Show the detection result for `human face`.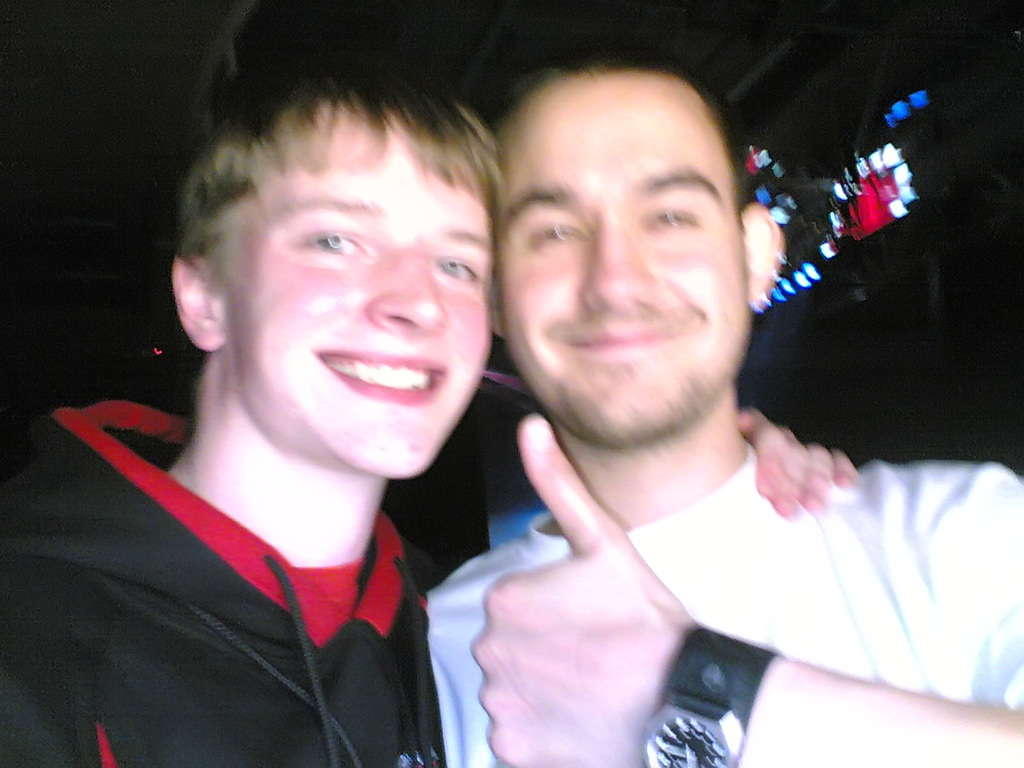
box(491, 70, 750, 443).
